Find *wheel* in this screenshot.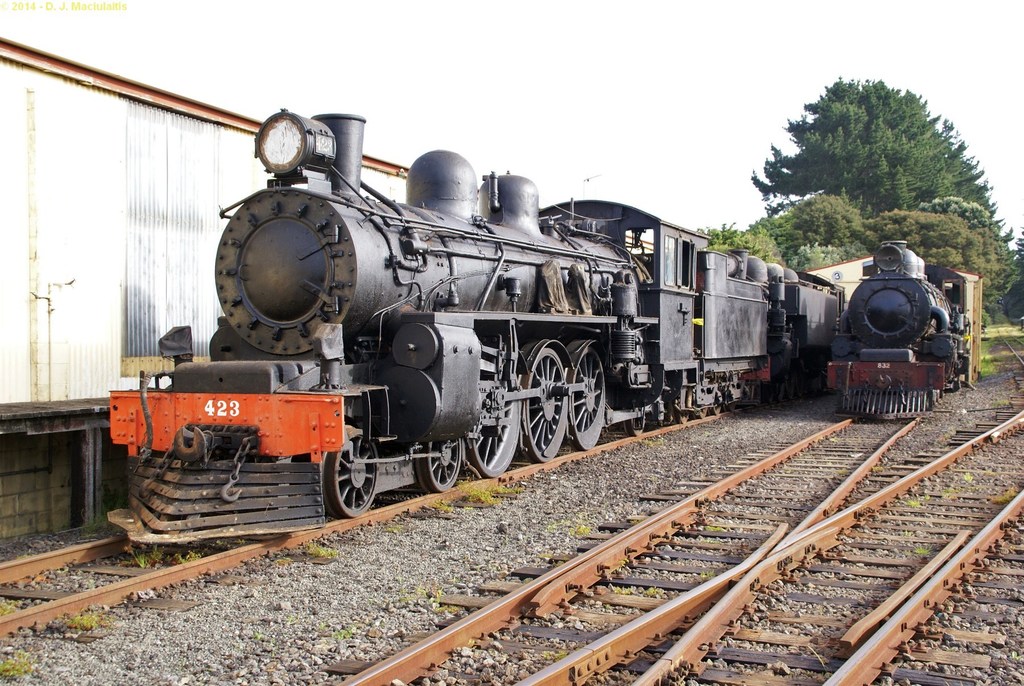
The bounding box for *wheel* is x1=314 y1=445 x2=371 y2=519.
